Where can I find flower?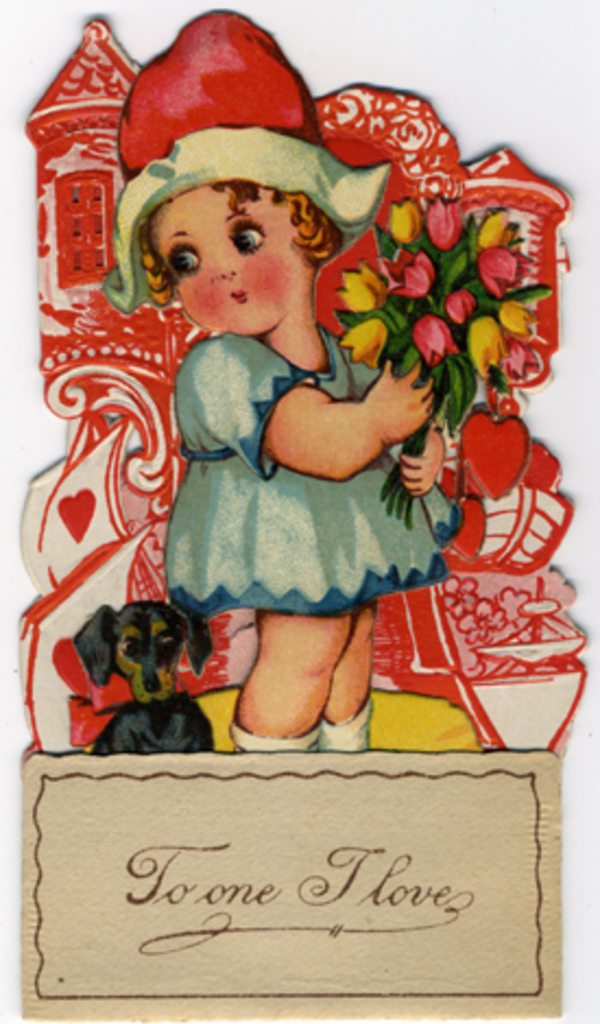
You can find it at (left=386, top=249, right=439, bottom=303).
